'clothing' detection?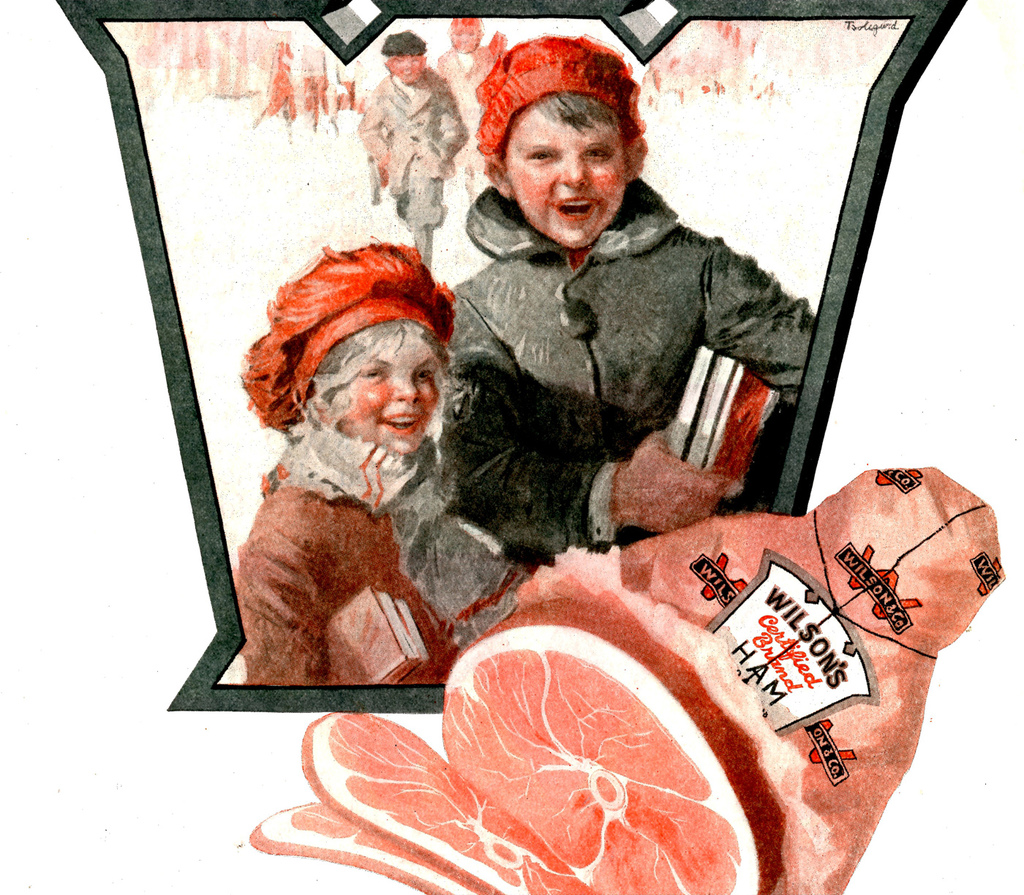
box=[399, 98, 816, 605]
